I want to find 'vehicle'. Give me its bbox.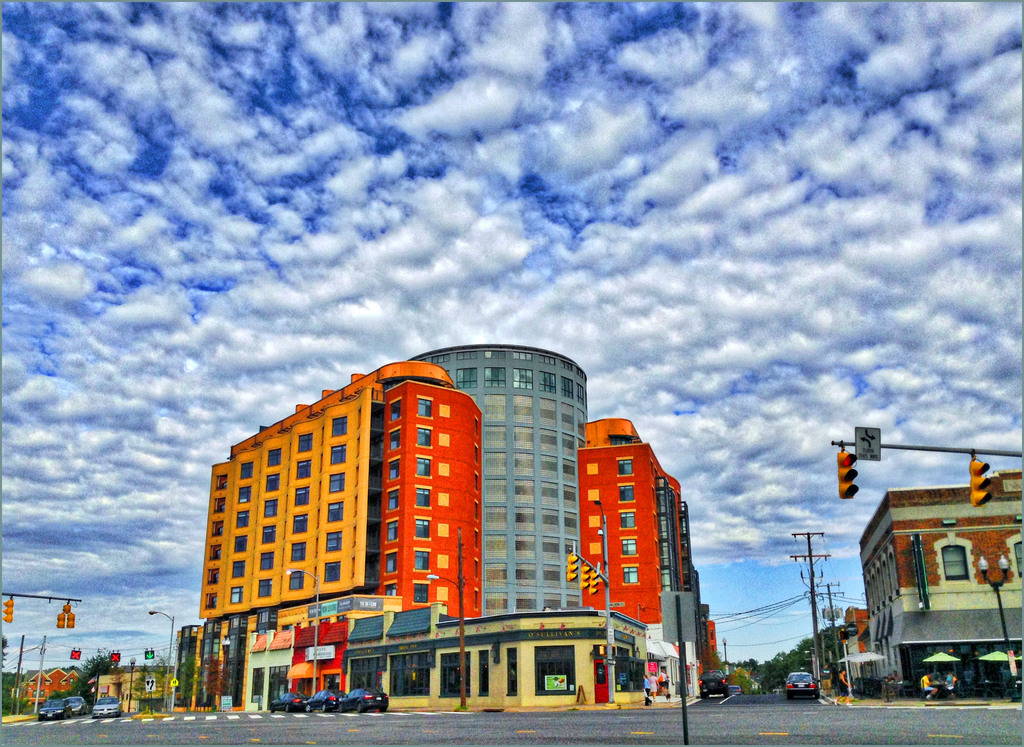
(left=728, top=683, right=742, bottom=696).
